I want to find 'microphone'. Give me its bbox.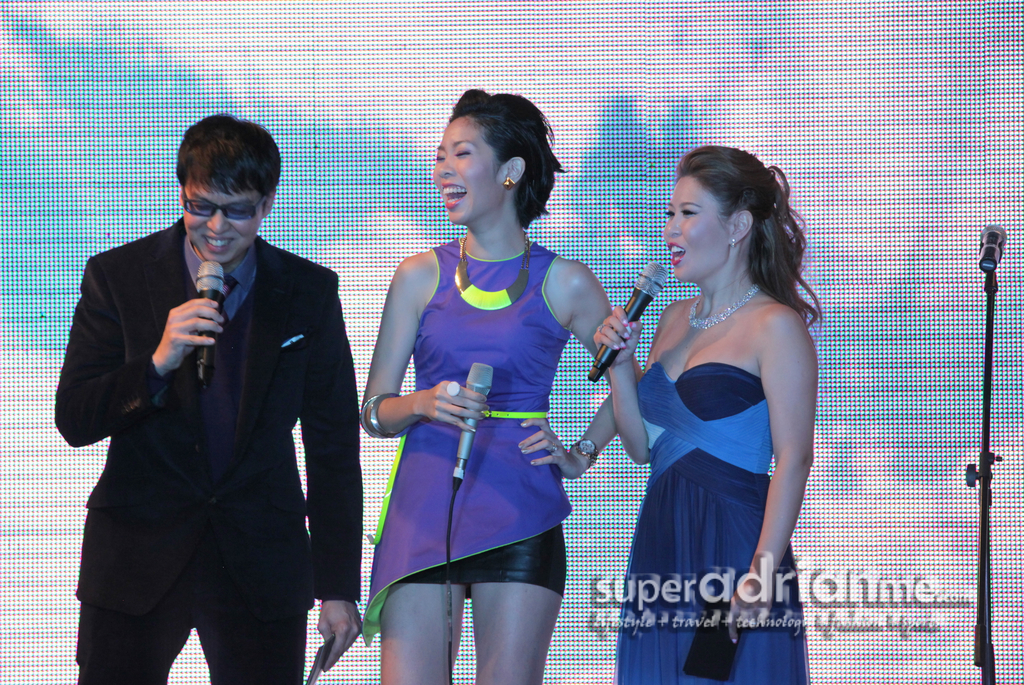
Rect(194, 259, 220, 382).
